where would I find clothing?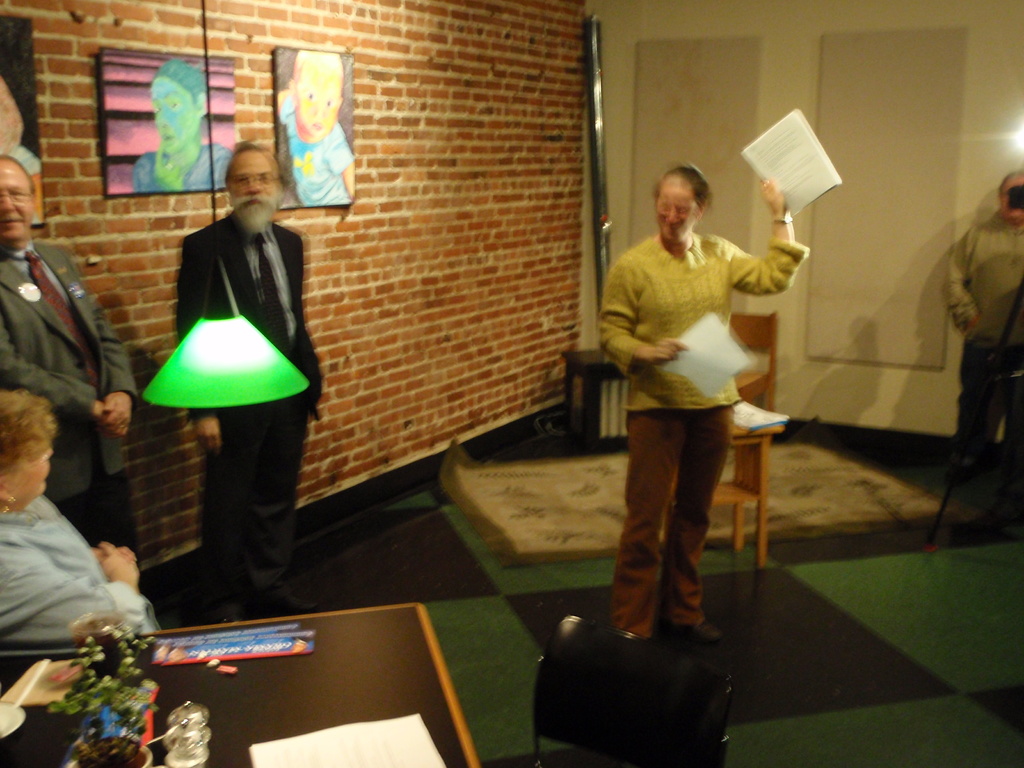
At 0, 140, 39, 227.
